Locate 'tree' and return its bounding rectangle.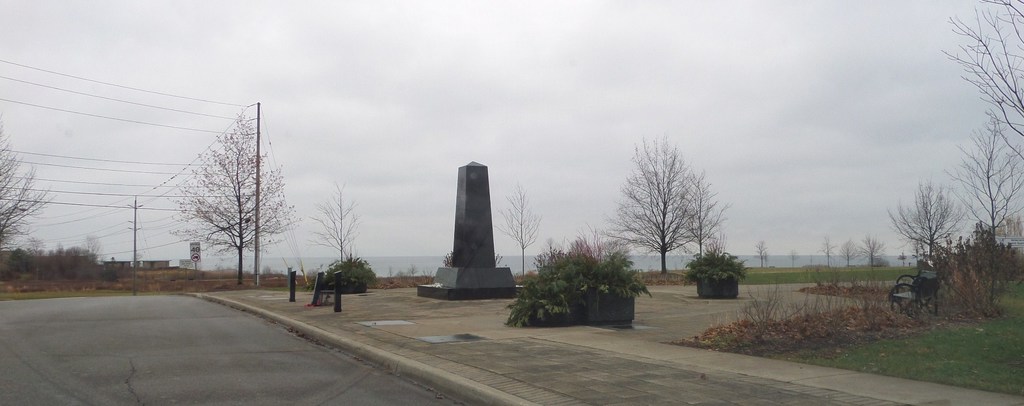
<region>173, 95, 289, 287</region>.
